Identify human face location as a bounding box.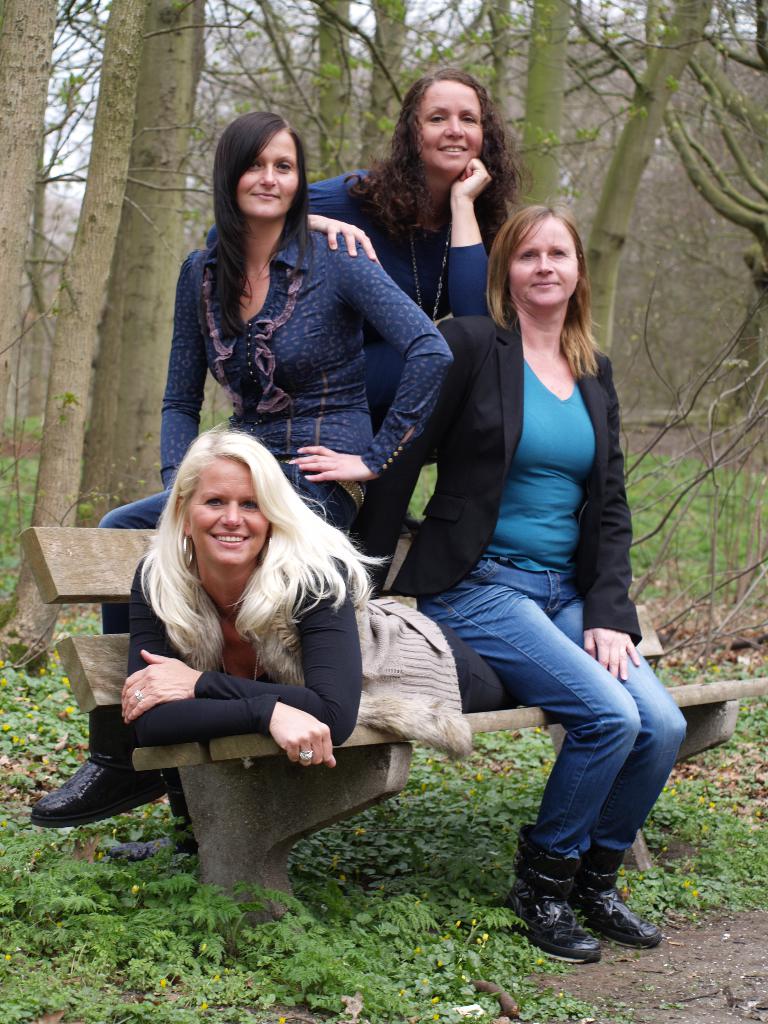
select_region(183, 458, 265, 563).
